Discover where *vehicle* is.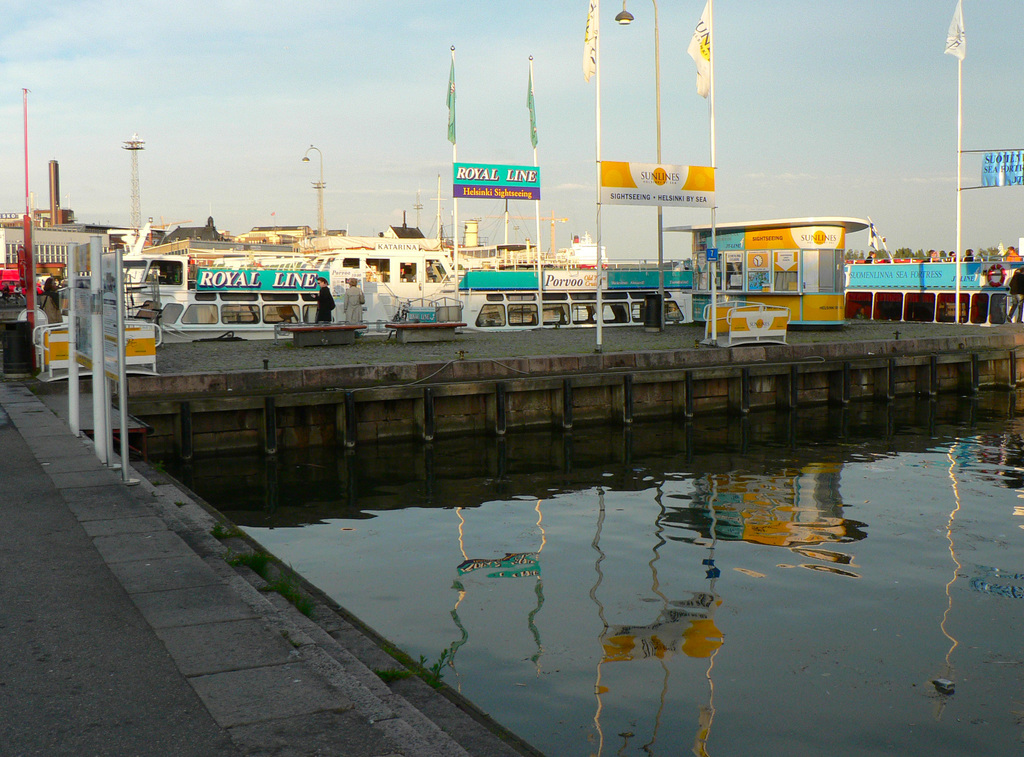
Discovered at 554,230,607,267.
